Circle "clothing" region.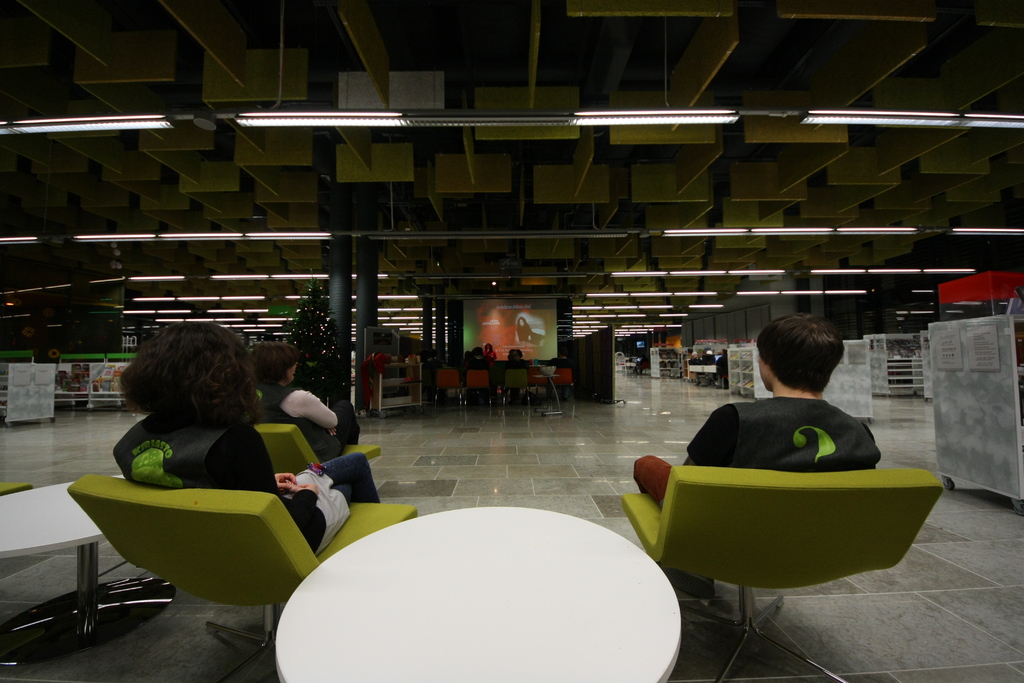
Region: {"x1": 116, "y1": 407, "x2": 349, "y2": 551}.
